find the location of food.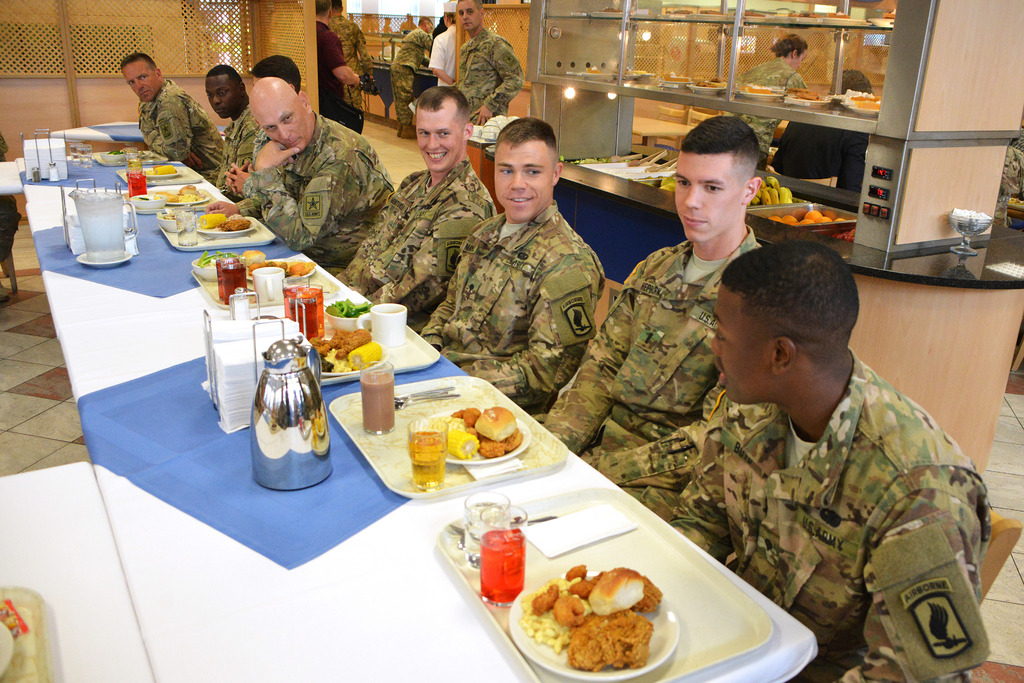
Location: [left=144, top=162, right=179, bottom=175].
